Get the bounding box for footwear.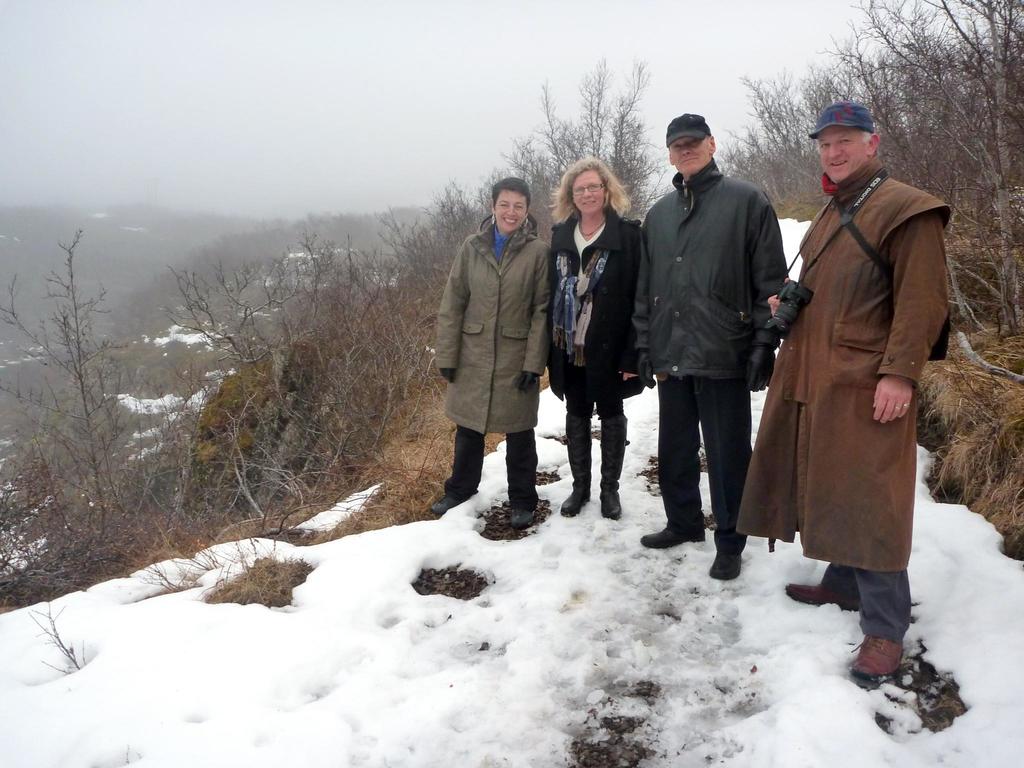
<box>509,509,547,527</box>.
